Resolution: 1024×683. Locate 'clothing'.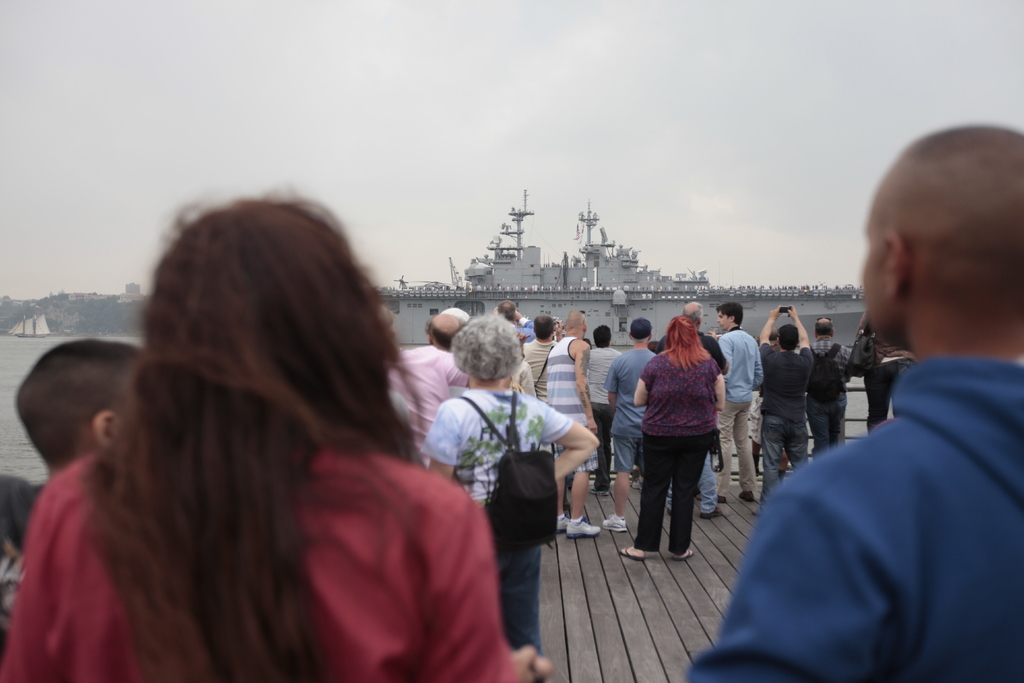
[x1=543, y1=334, x2=594, y2=433].
